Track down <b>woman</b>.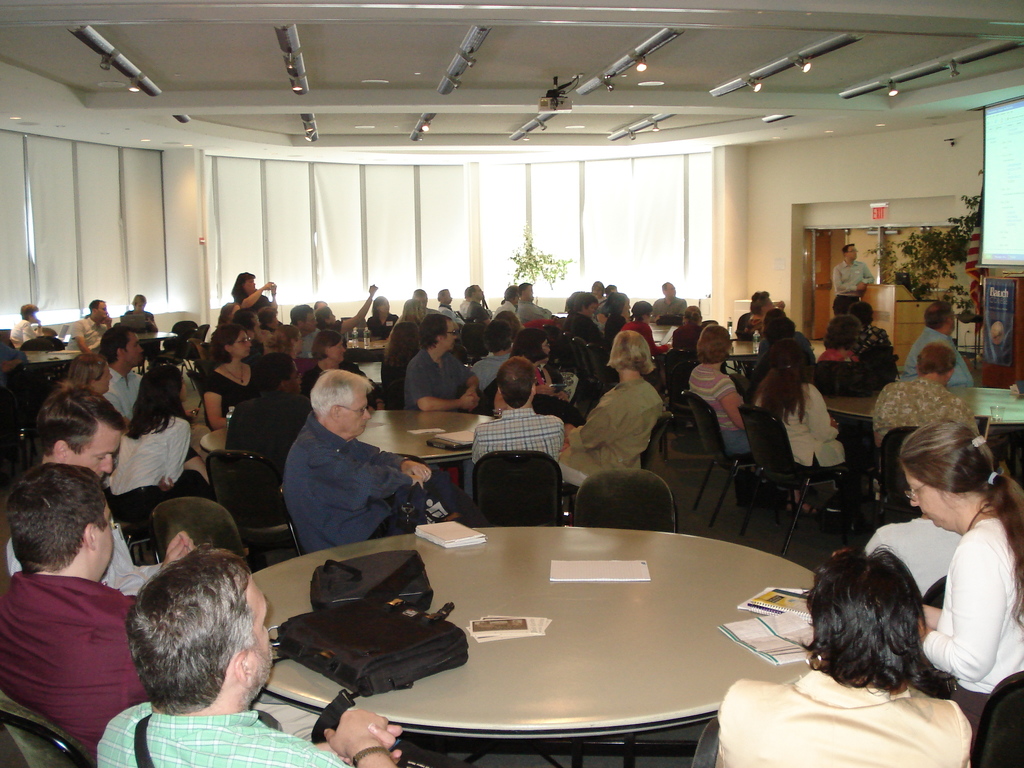
Tracked to crop(228, 267, 283, 315).
